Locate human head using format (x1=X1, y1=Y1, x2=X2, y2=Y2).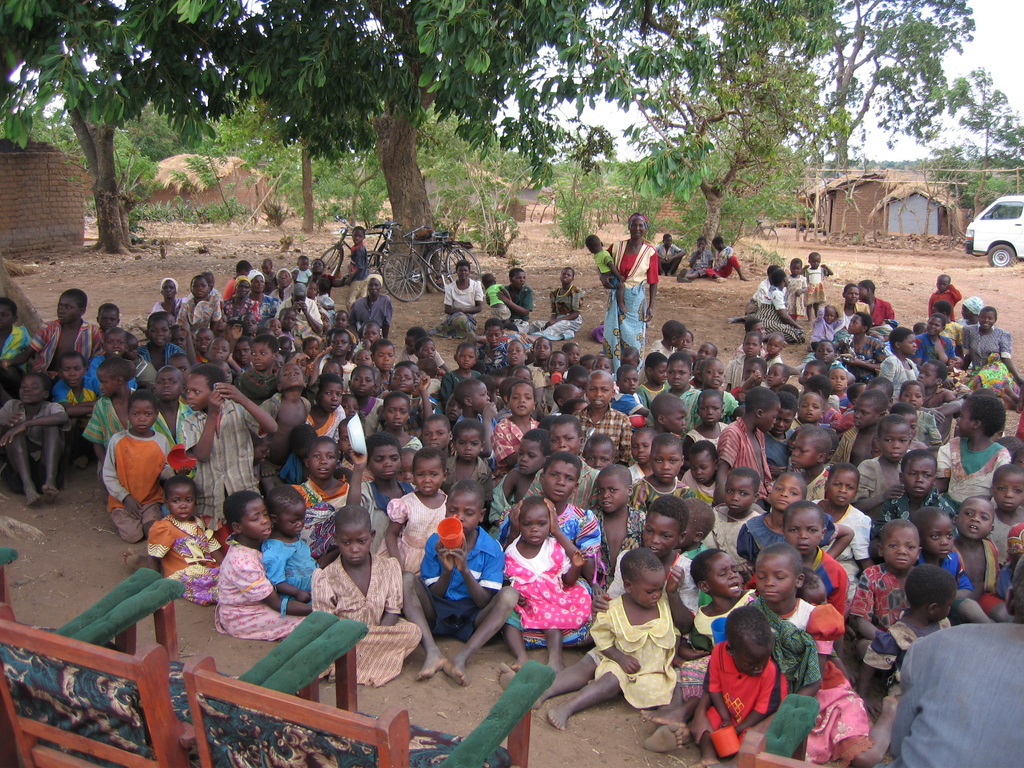
(x1=223, y1=492, x2=272, y2=541).
